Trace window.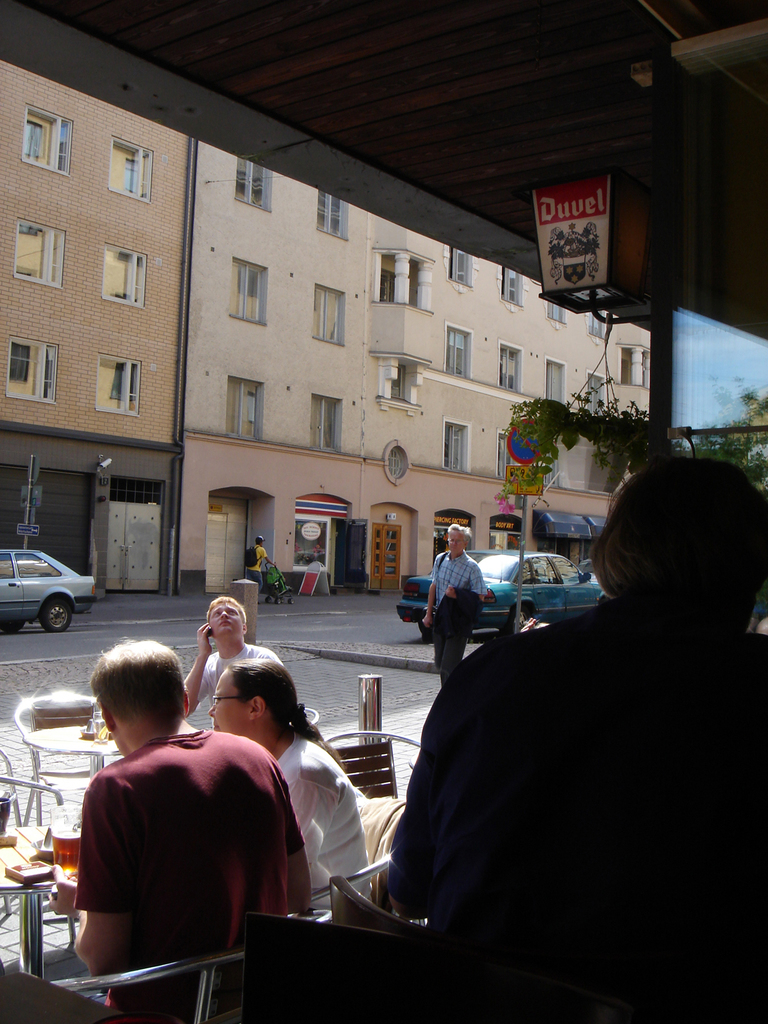
Traced to x1=93 y1=356 x2=144 y2=413.
